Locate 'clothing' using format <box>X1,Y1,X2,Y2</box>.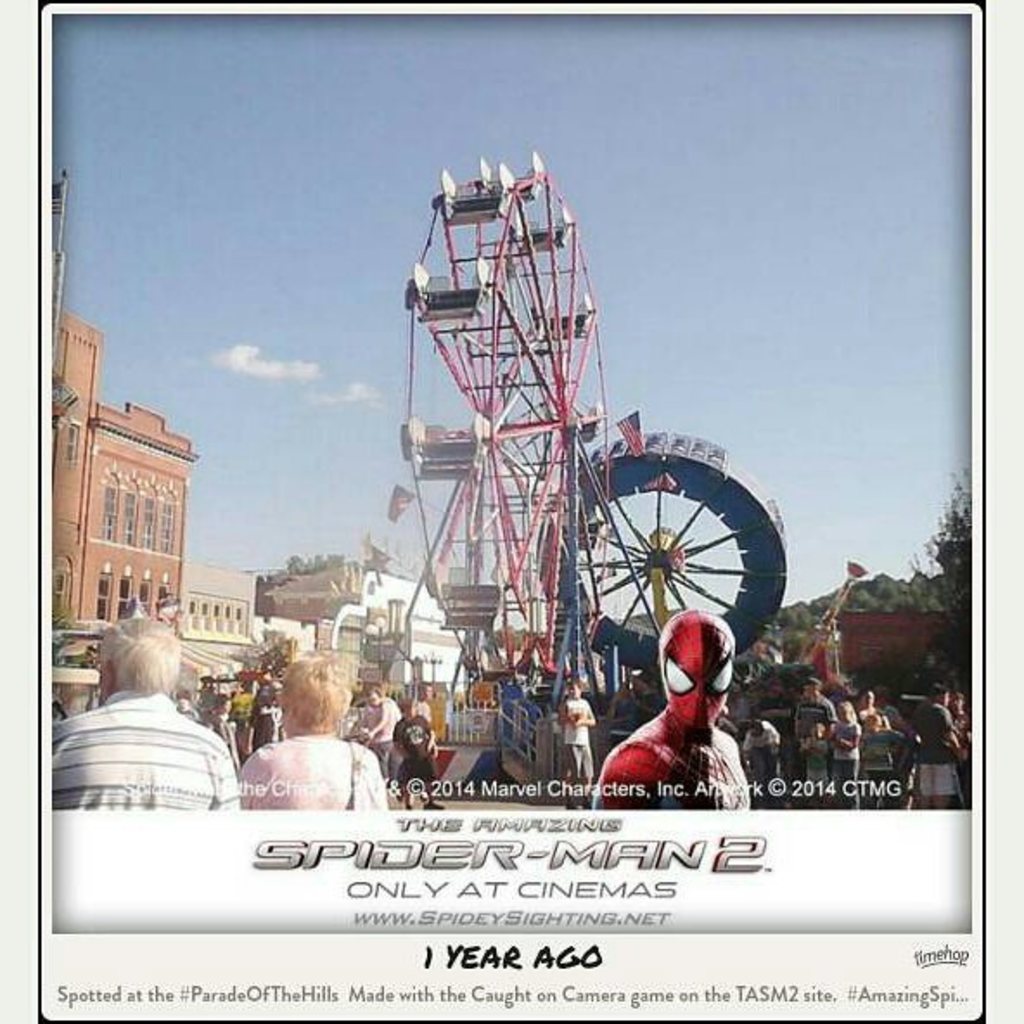
<box>540,697,595,796</box>.
